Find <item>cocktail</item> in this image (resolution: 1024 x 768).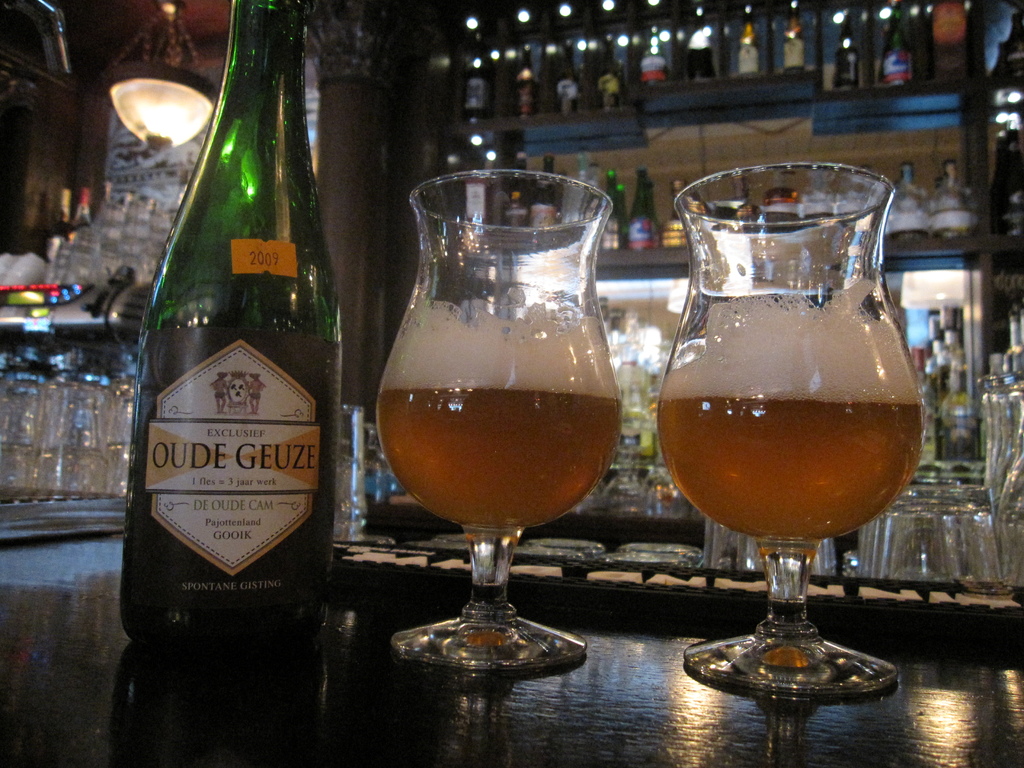
655 159 933 704.
